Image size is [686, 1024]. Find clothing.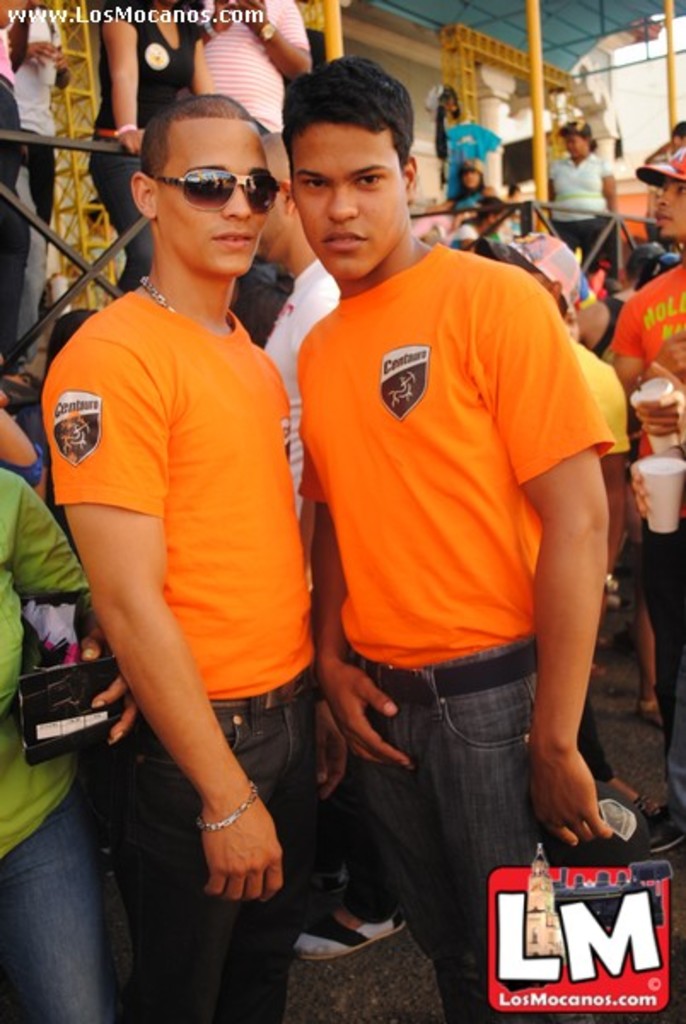
l=49, t=162, r=333, b=951.
